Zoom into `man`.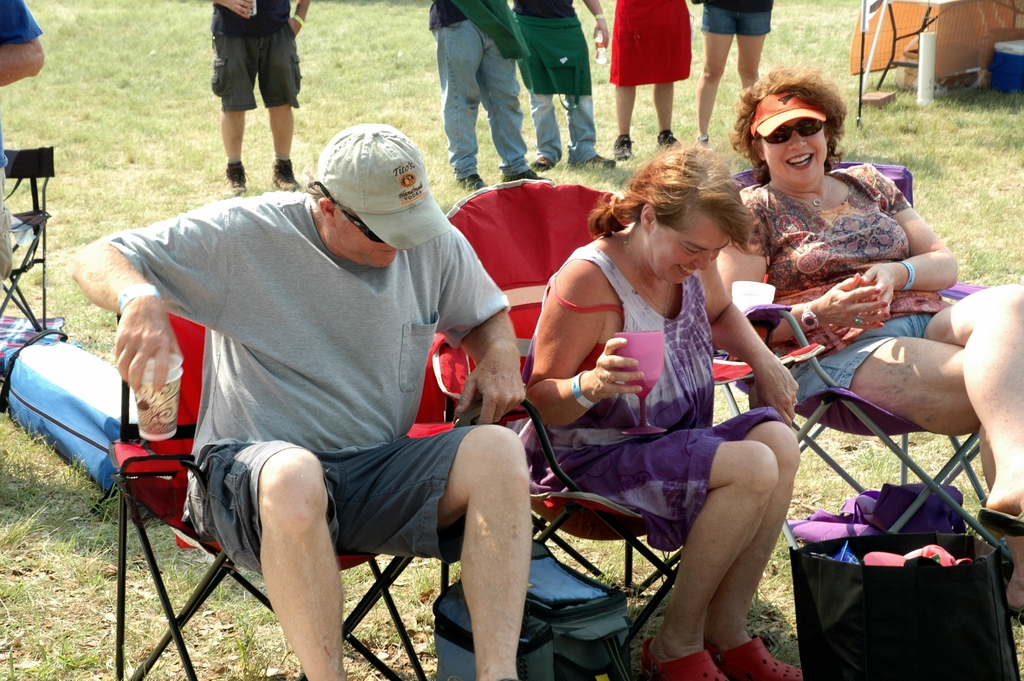
Zoom target: BBox(216, 0, 306, 203).
